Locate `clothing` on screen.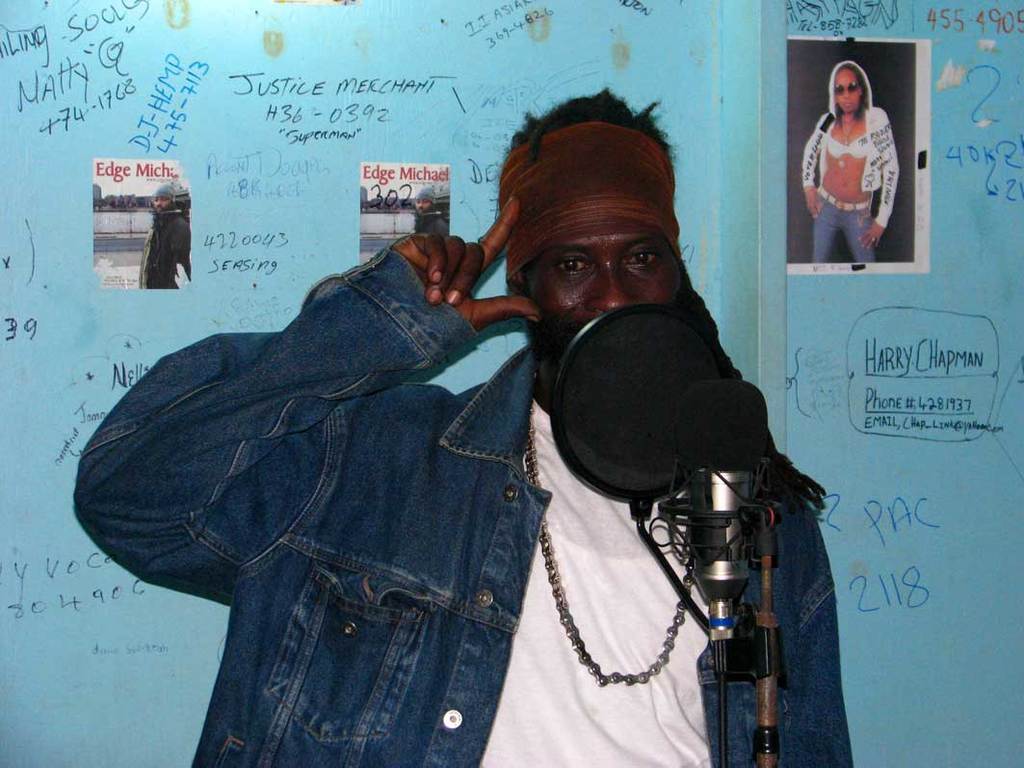
On screen at bbox(73, 243, 854, 767).
